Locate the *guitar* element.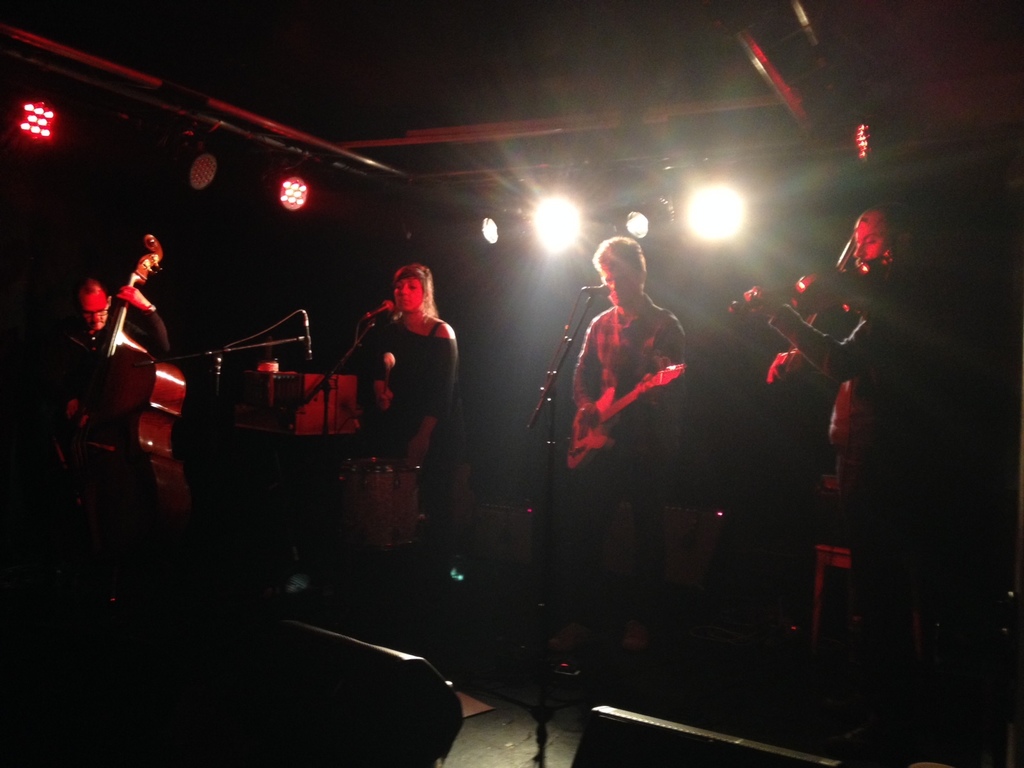
Element bbox: box=[561, 359, 686, 472].
